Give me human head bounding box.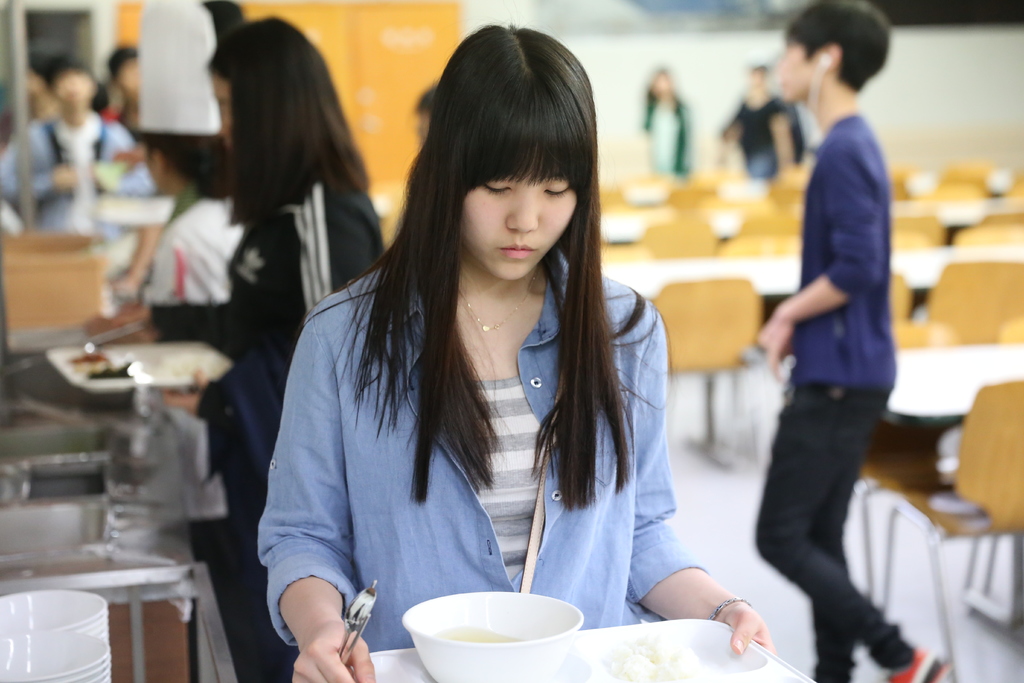
pyautogui.locateOnScreen(650, 65, 670, 100).
